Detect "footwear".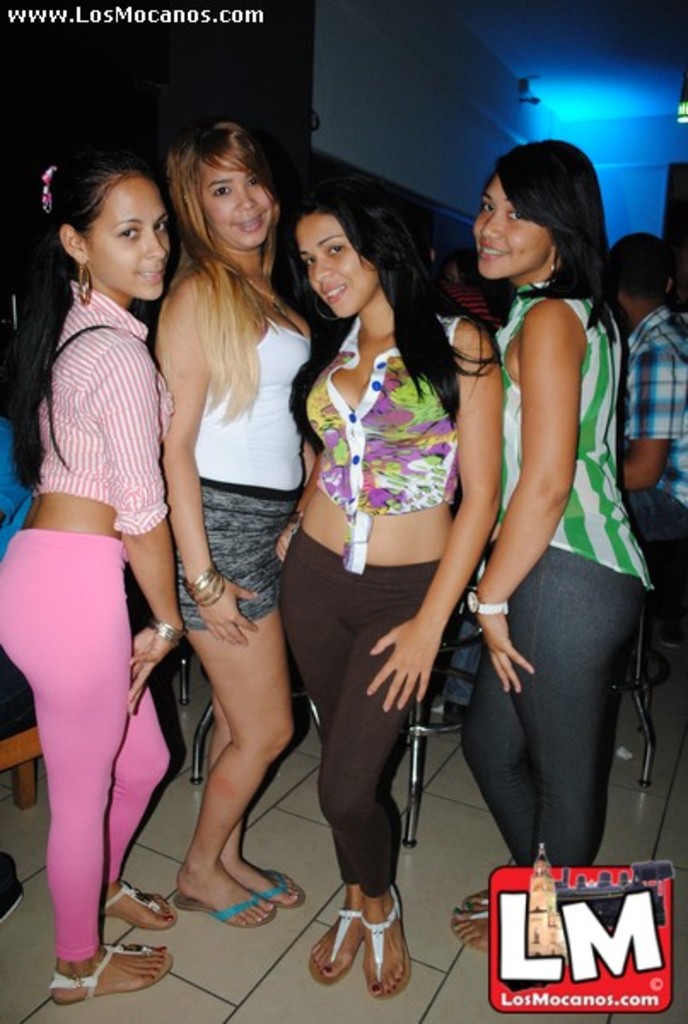
Detected at (449,911,490,957).
